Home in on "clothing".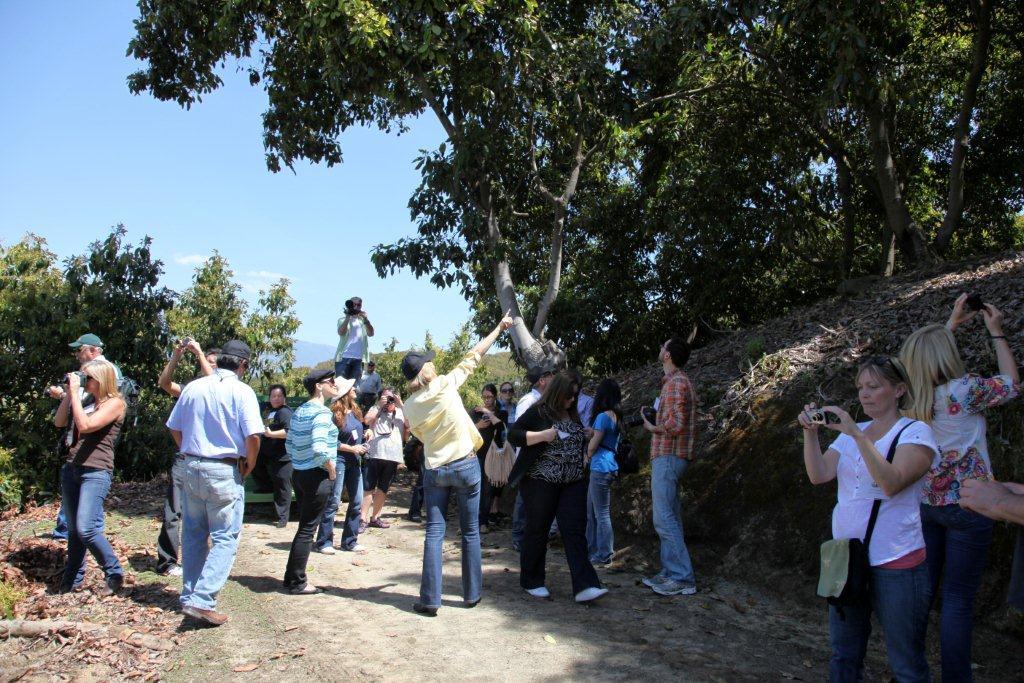
Homed in at [left=332, top=415, right=360, bottom=469].
